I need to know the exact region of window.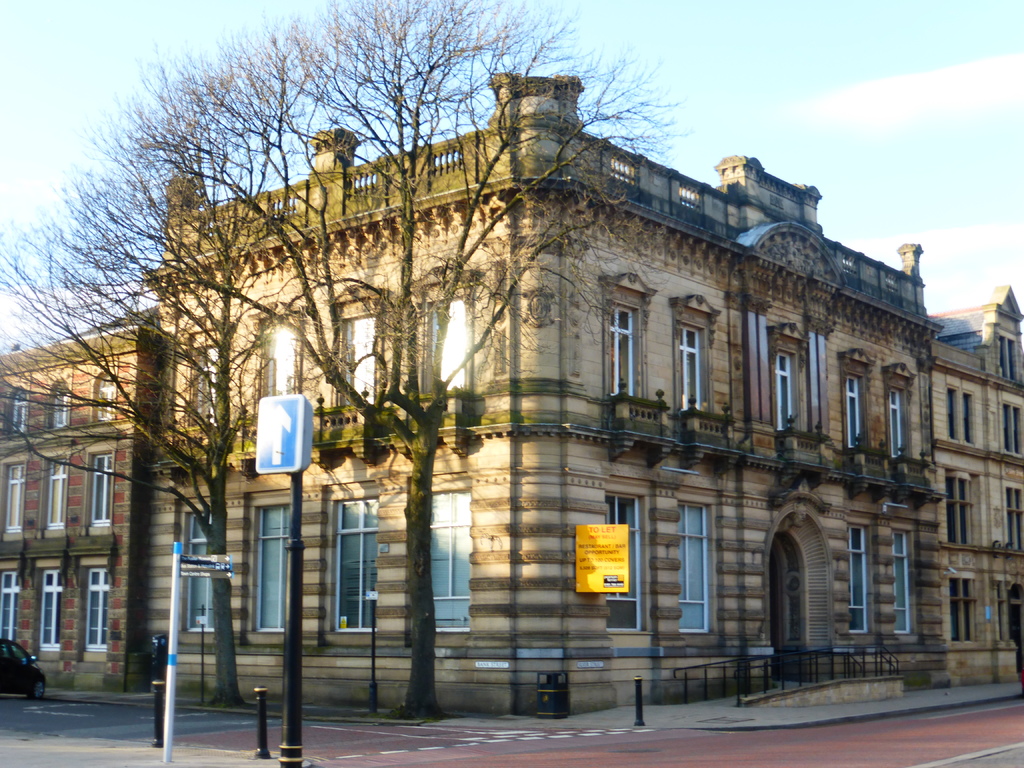
Region: rect(774, 351, 806, 433).
